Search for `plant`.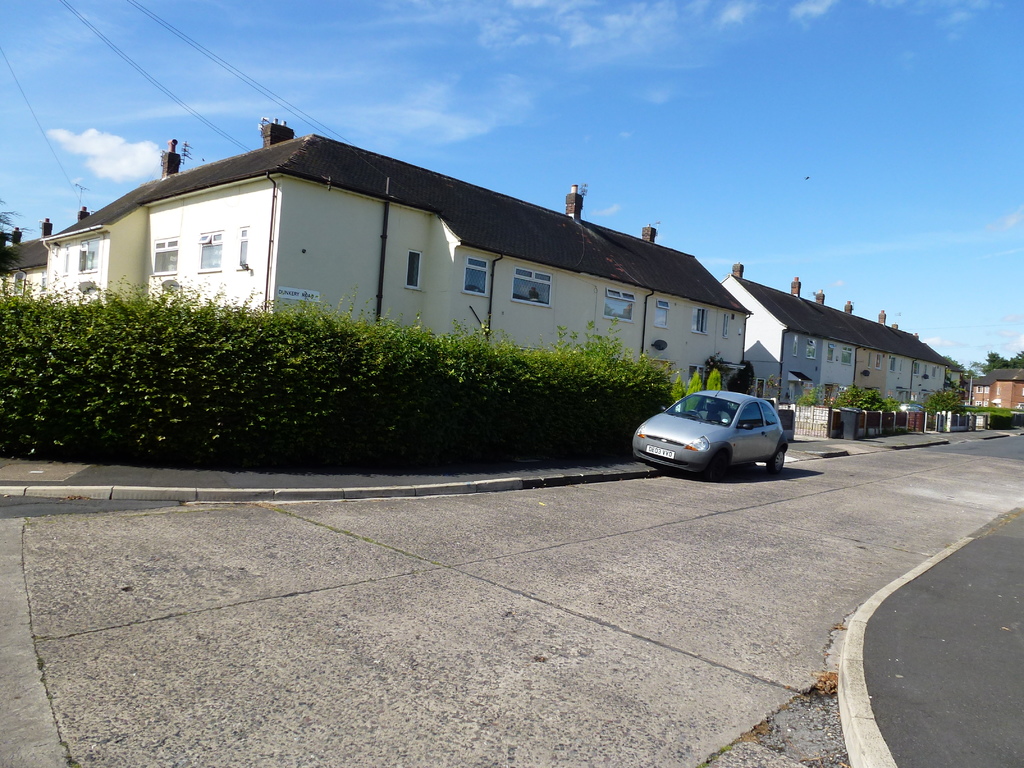
Found at {"left": 715, "top": 740, "right": 732, "bottom": 755}.
